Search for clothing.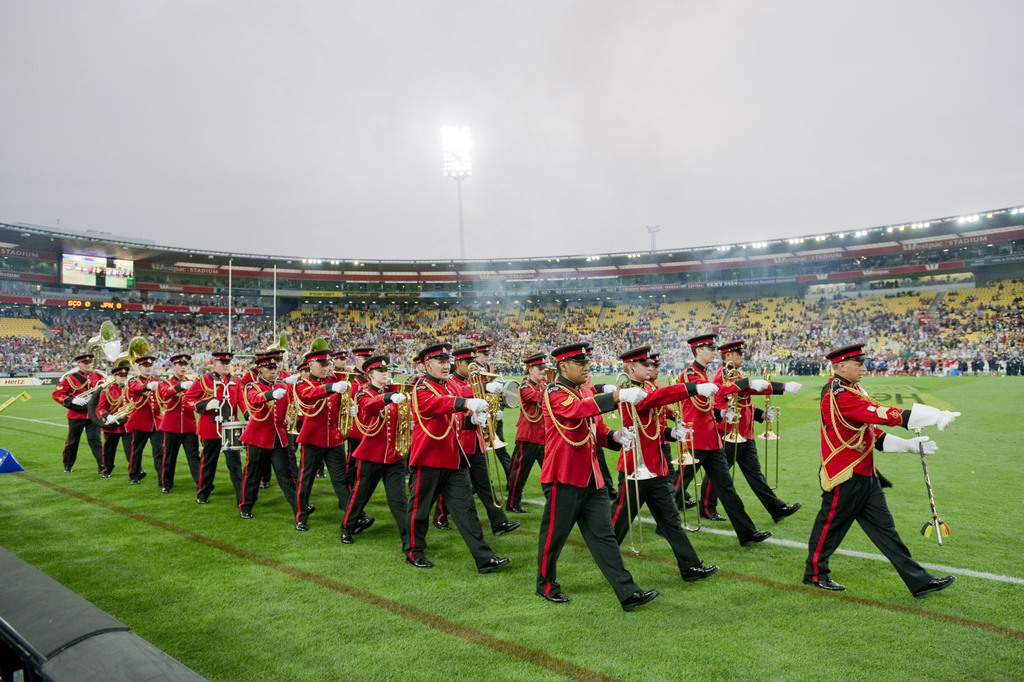
Found at <box>351,383,417,556</box>.
